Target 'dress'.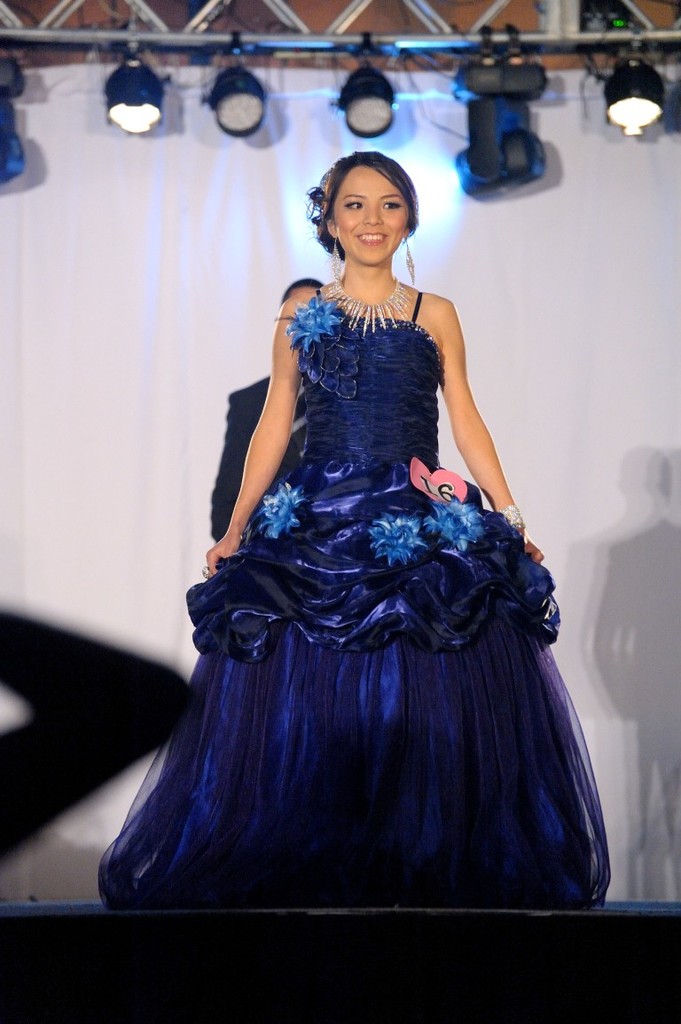
Target region: (x1=98, y1=291, x2=606, y2=911).
